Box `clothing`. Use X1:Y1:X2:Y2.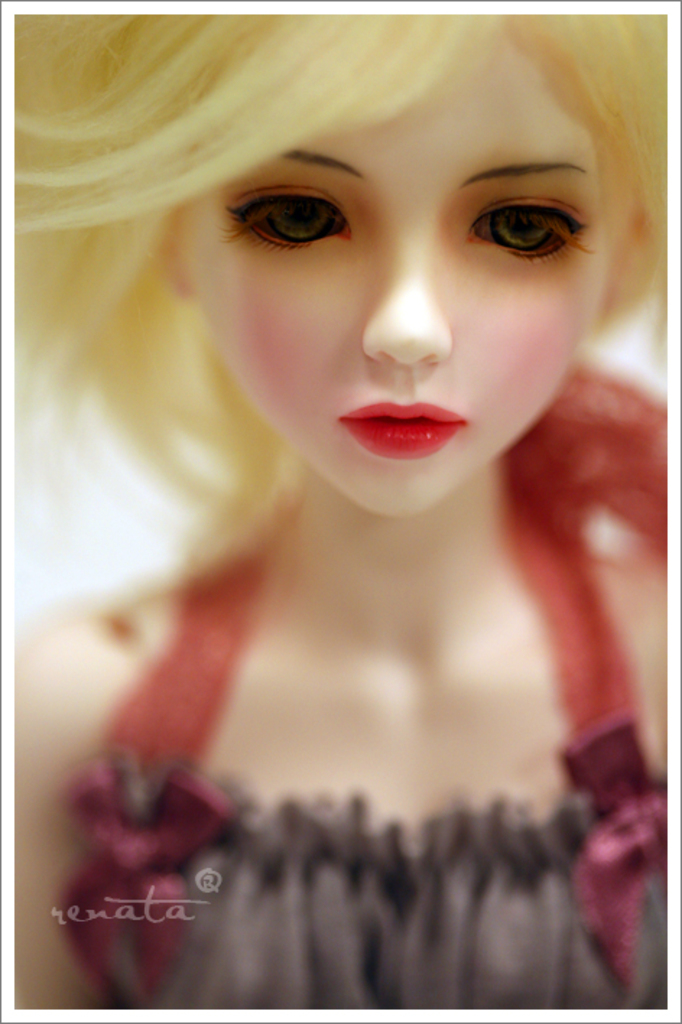
58:267:681:966.
